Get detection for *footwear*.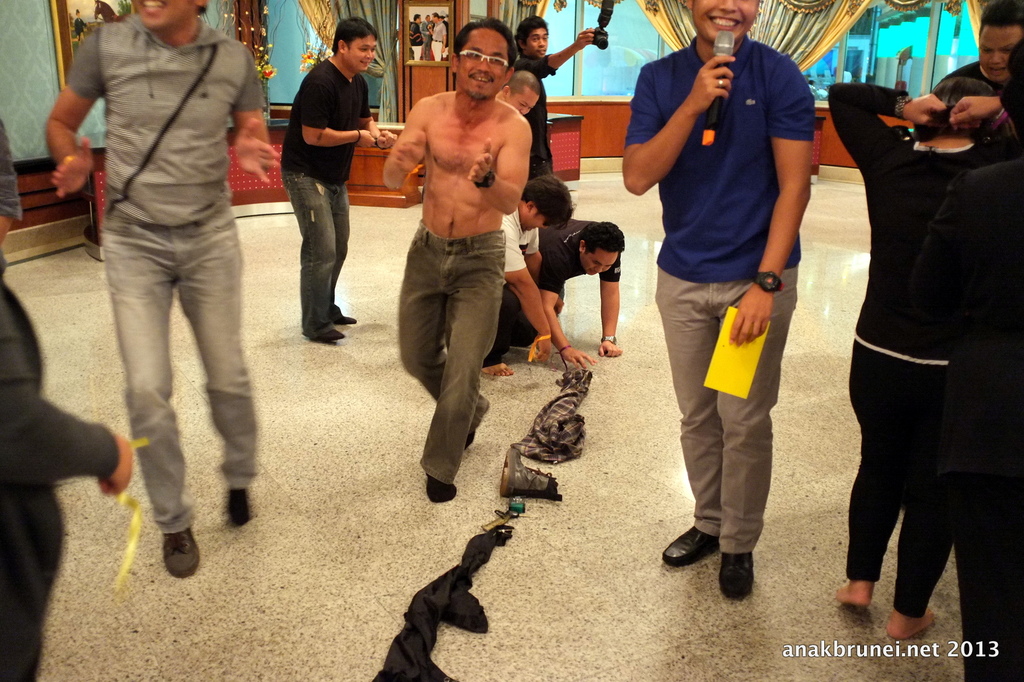
Detection: crop(717, 553, 746, 599).
